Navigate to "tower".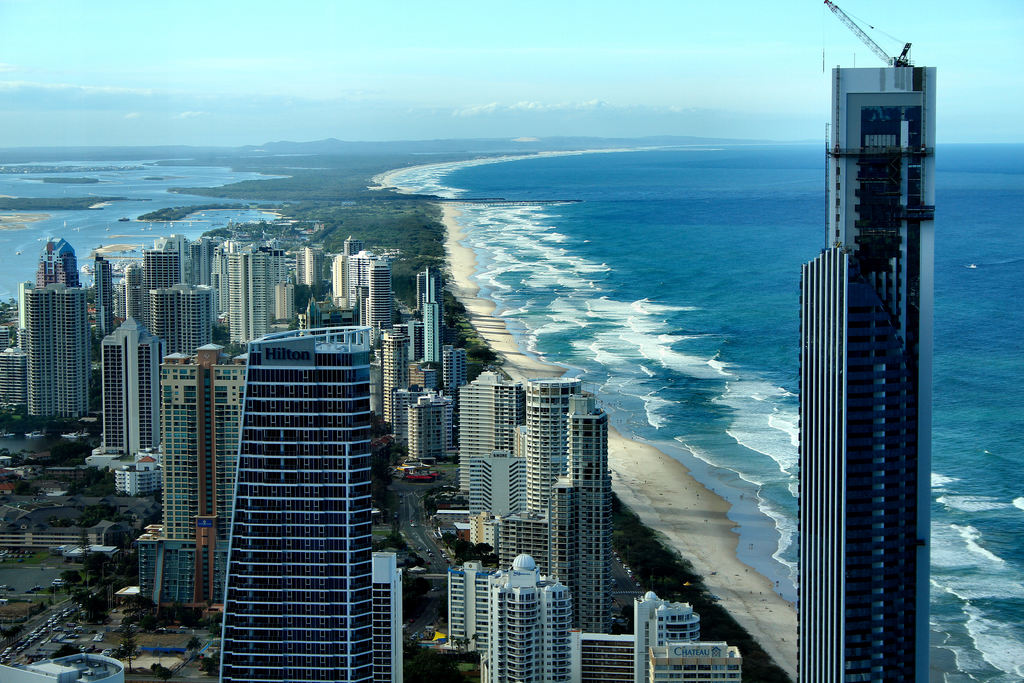
Navigation target: 482, 513, 553, 590.
